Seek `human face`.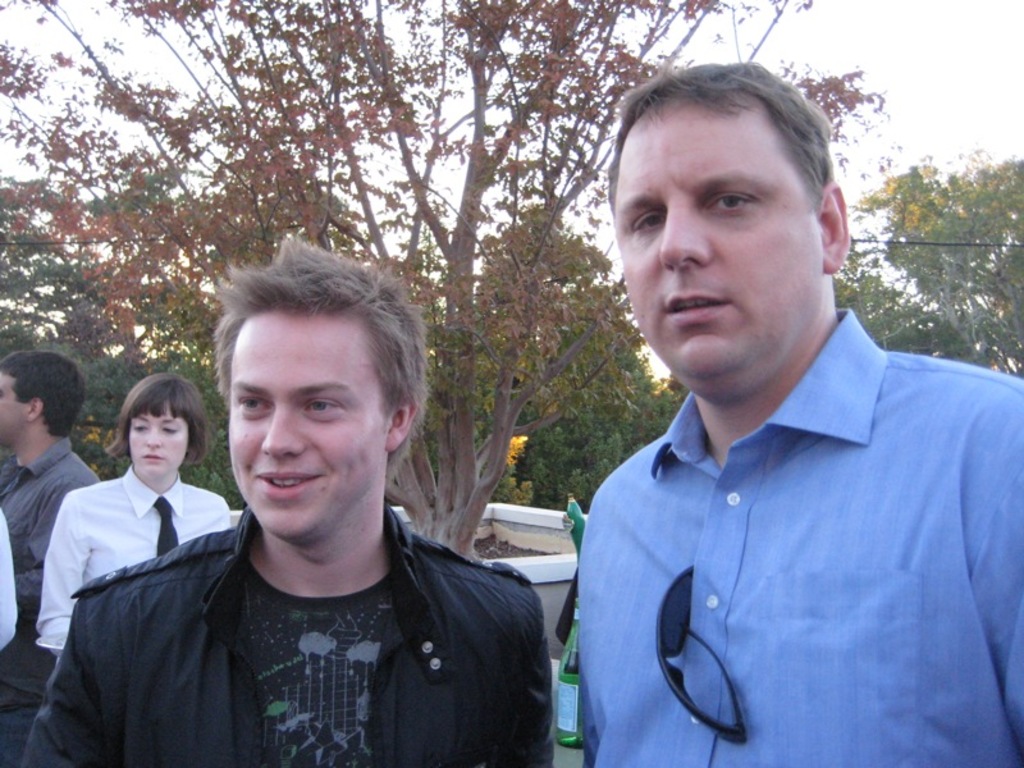
left=616, top=127, right=824, bottom=378.
